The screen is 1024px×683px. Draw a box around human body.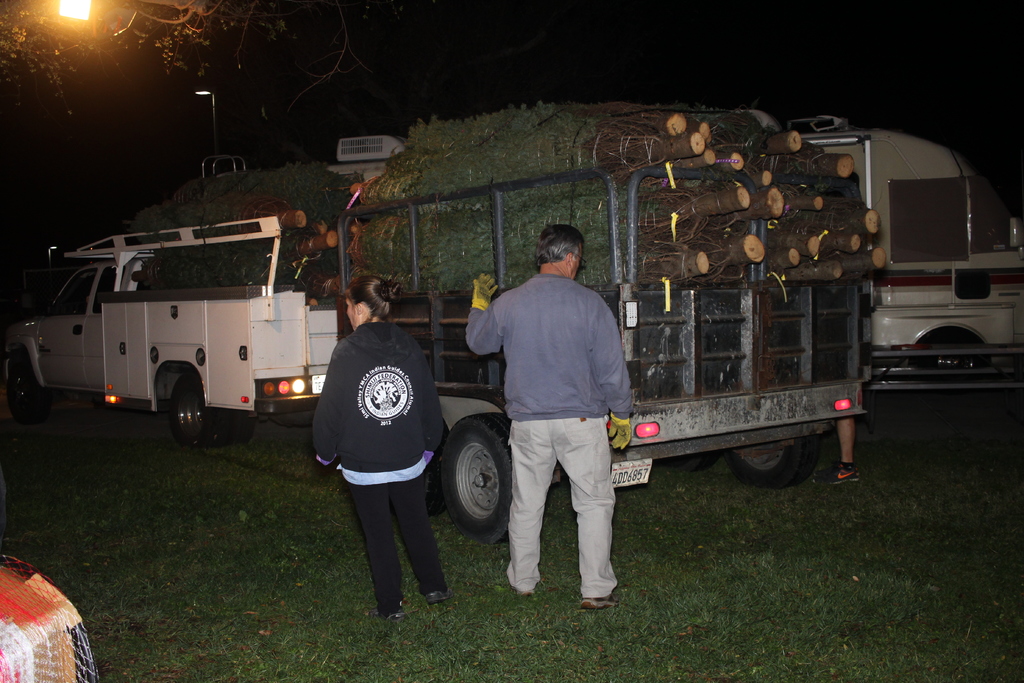
[472, 234, 644, 611].
